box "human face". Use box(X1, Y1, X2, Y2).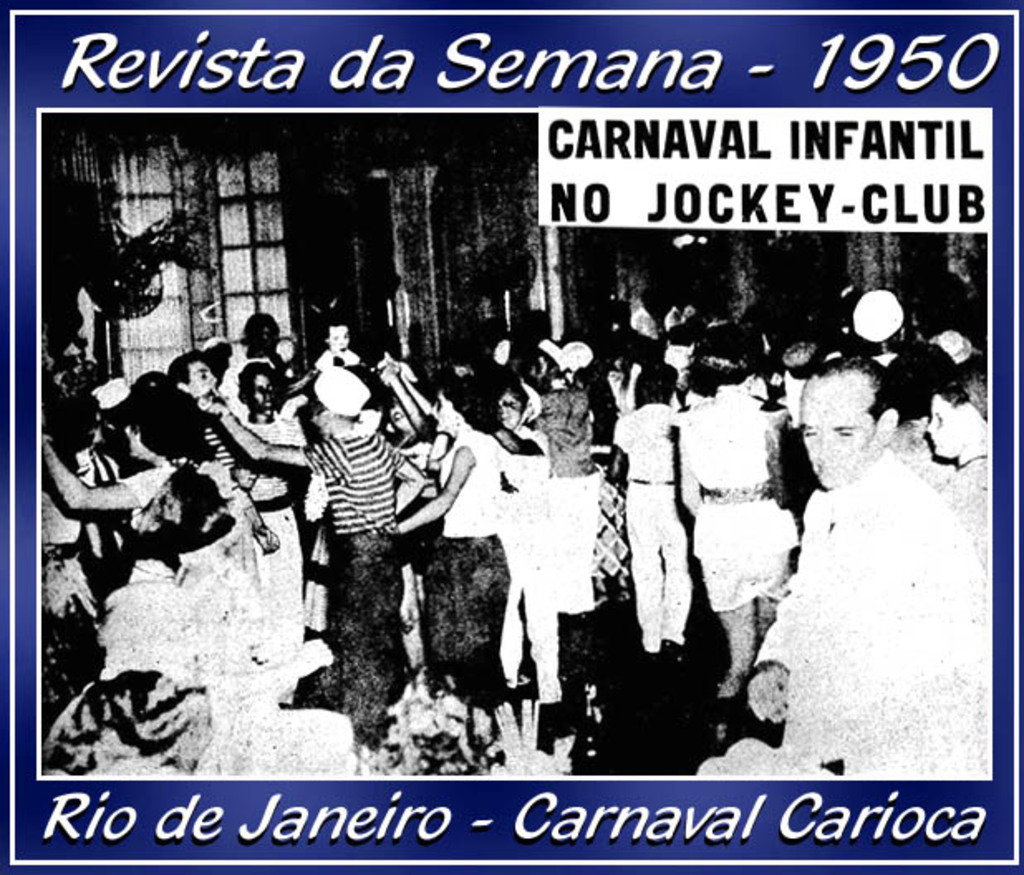
box(184, 356, 222, 396).
